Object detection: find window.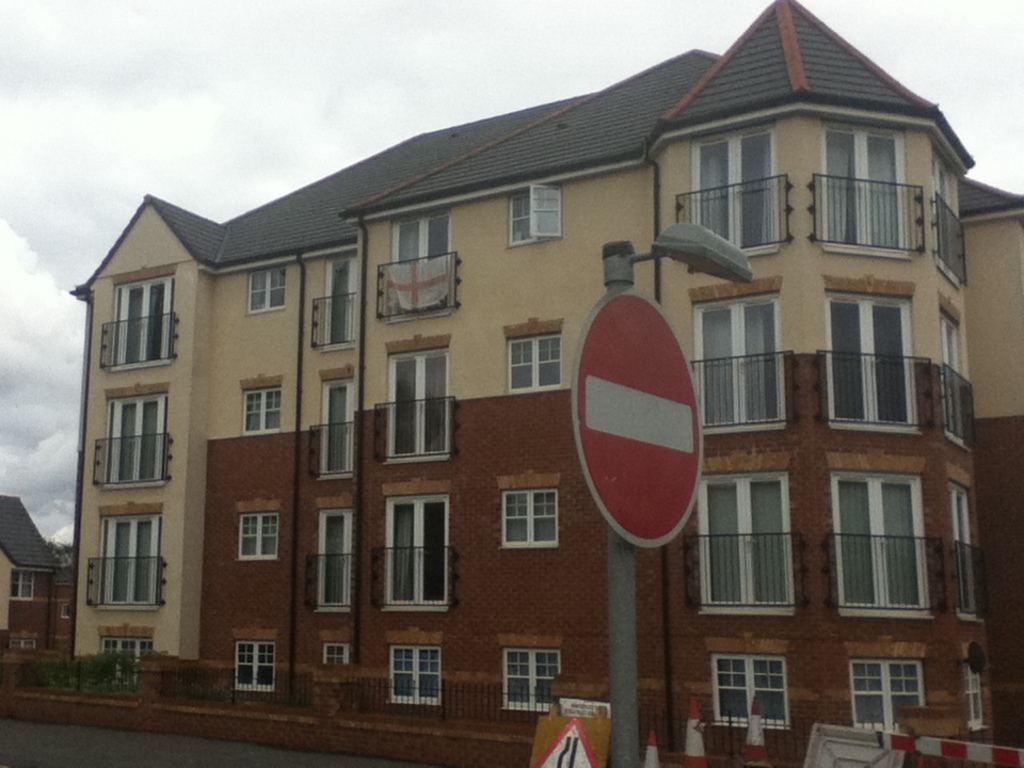
x1=963 y1=655 x2=989 y2=727.
